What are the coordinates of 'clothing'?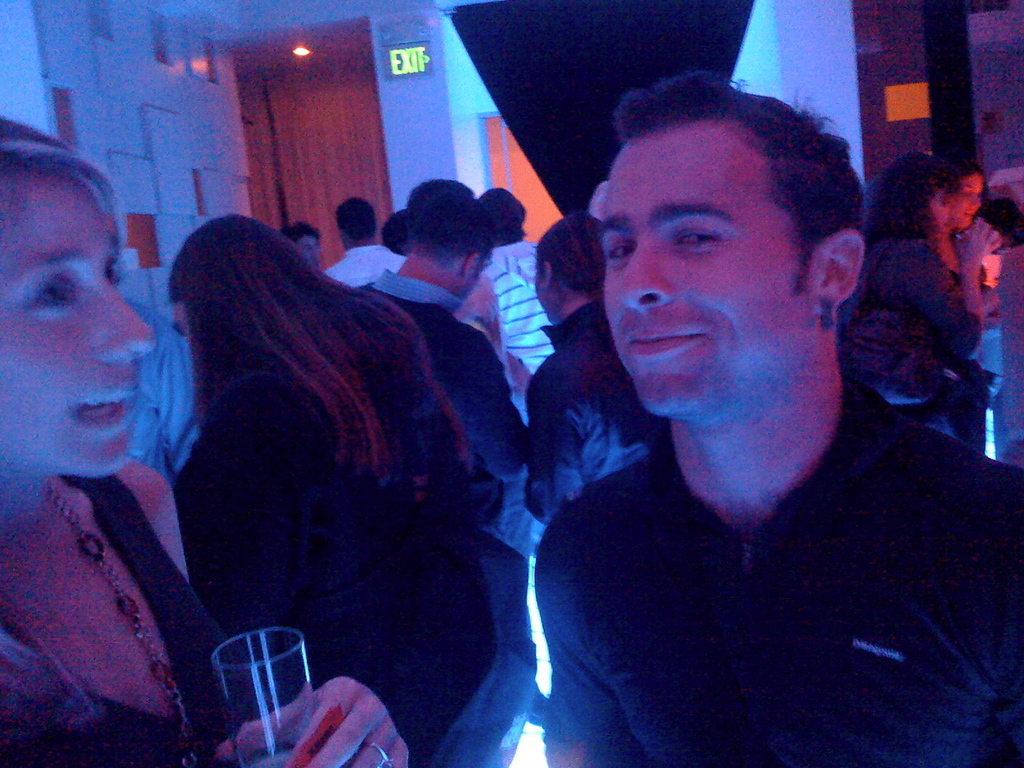
<region>0, 466, 259, 767</region>.
